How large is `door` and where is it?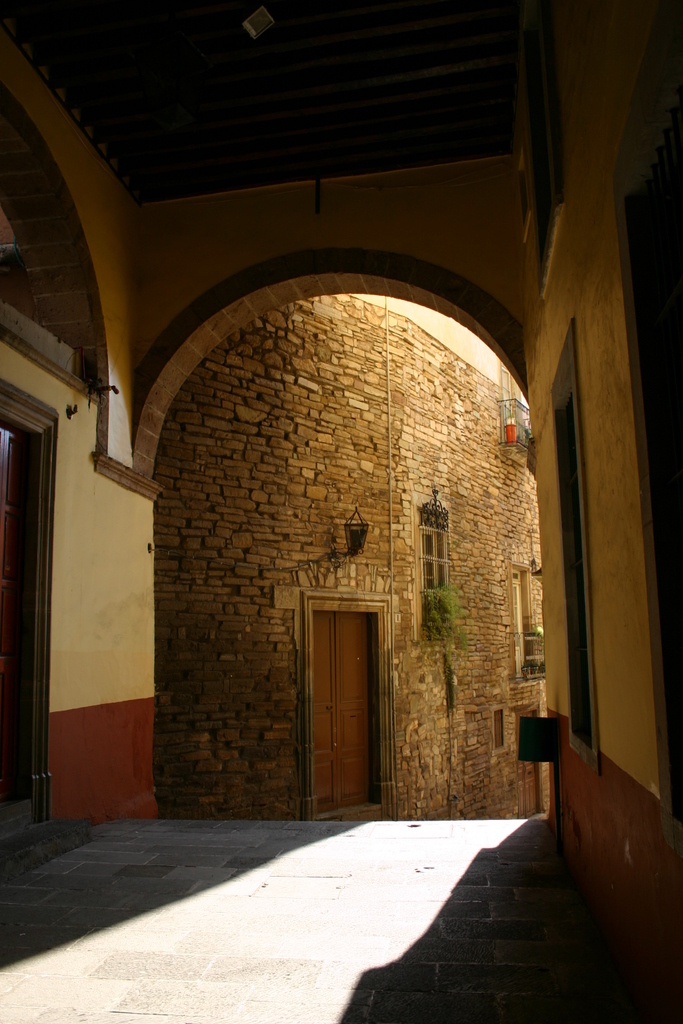
Bounding box: (left=0, top=421, right=38, bottom=799).
